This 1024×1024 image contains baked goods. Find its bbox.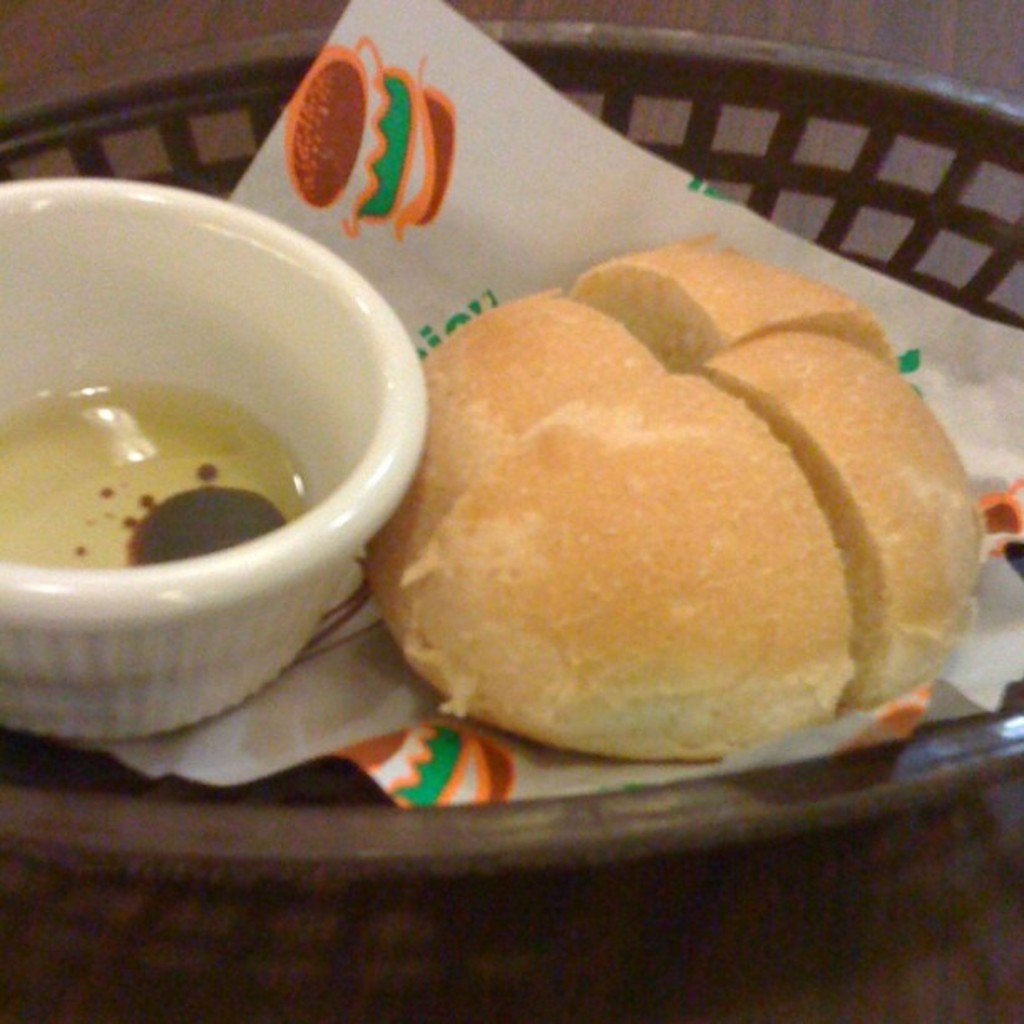
crop(361, 283, 661, 616).
